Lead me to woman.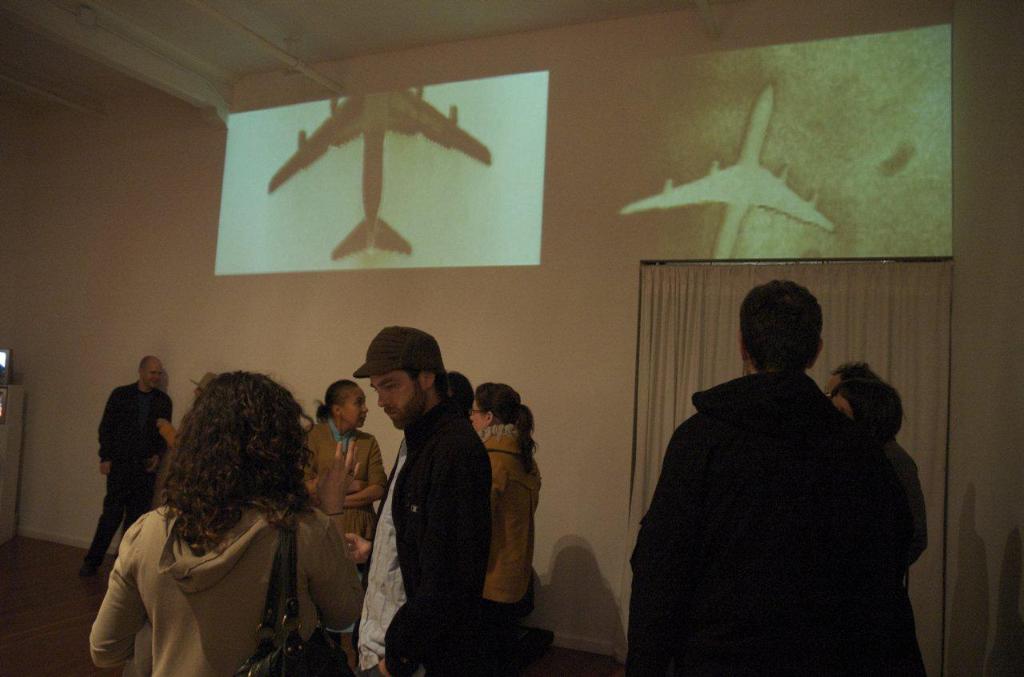
Lead to 305, 379, 388, 582.
